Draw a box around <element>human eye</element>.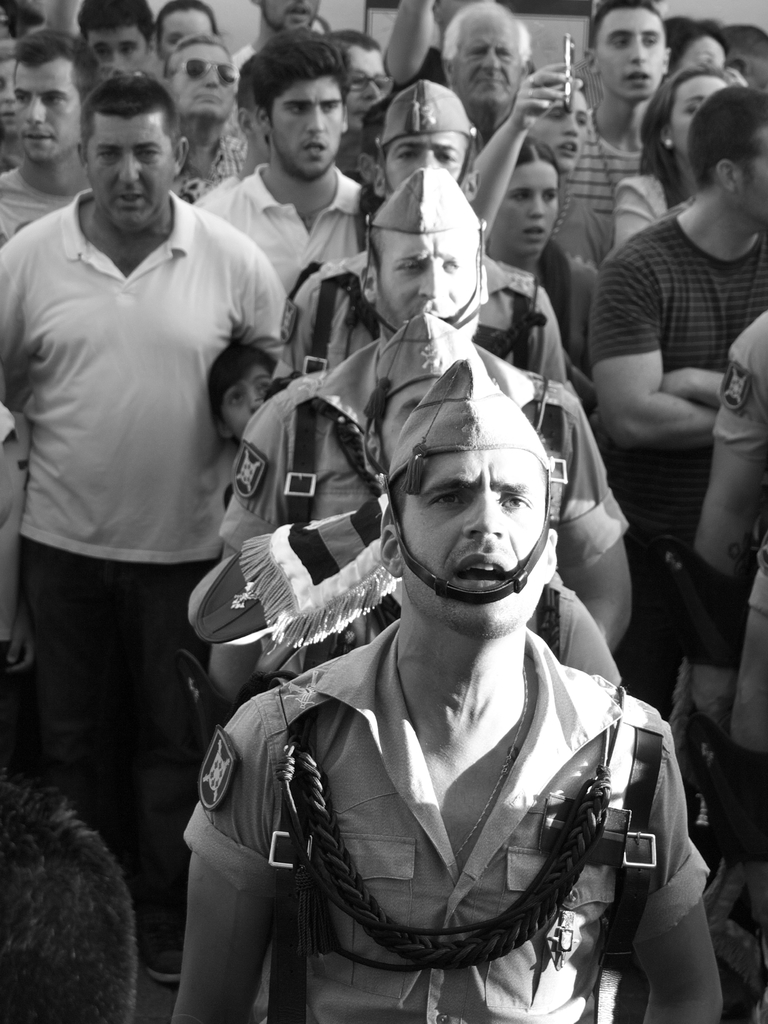
<box>444,257,463,271</box>.
